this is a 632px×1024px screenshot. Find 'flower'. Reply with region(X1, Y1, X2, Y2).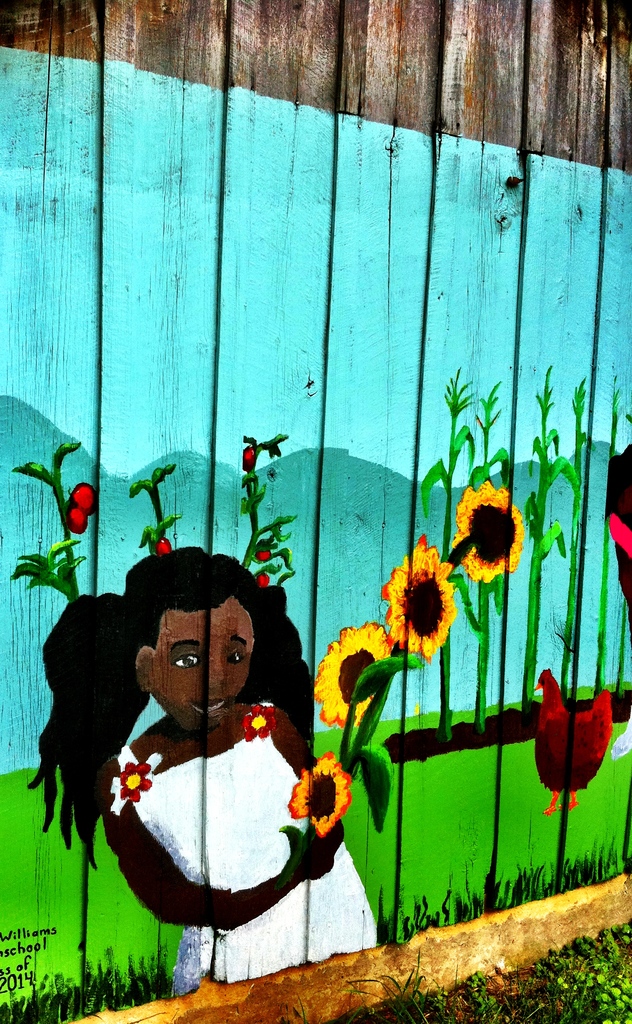
region(379, 536, 464, 664).
